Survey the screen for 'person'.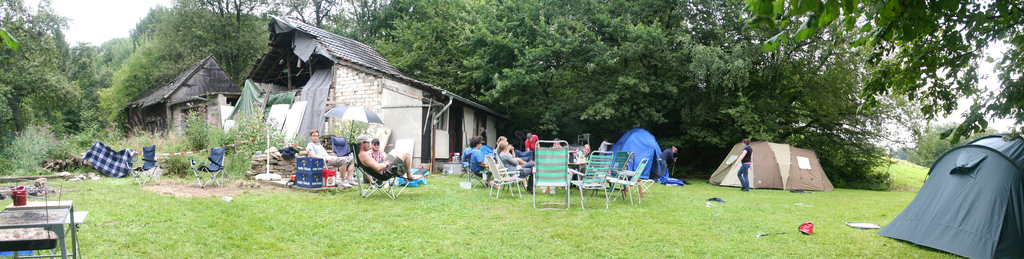
Survey found: (496, 138, 538, 193).
